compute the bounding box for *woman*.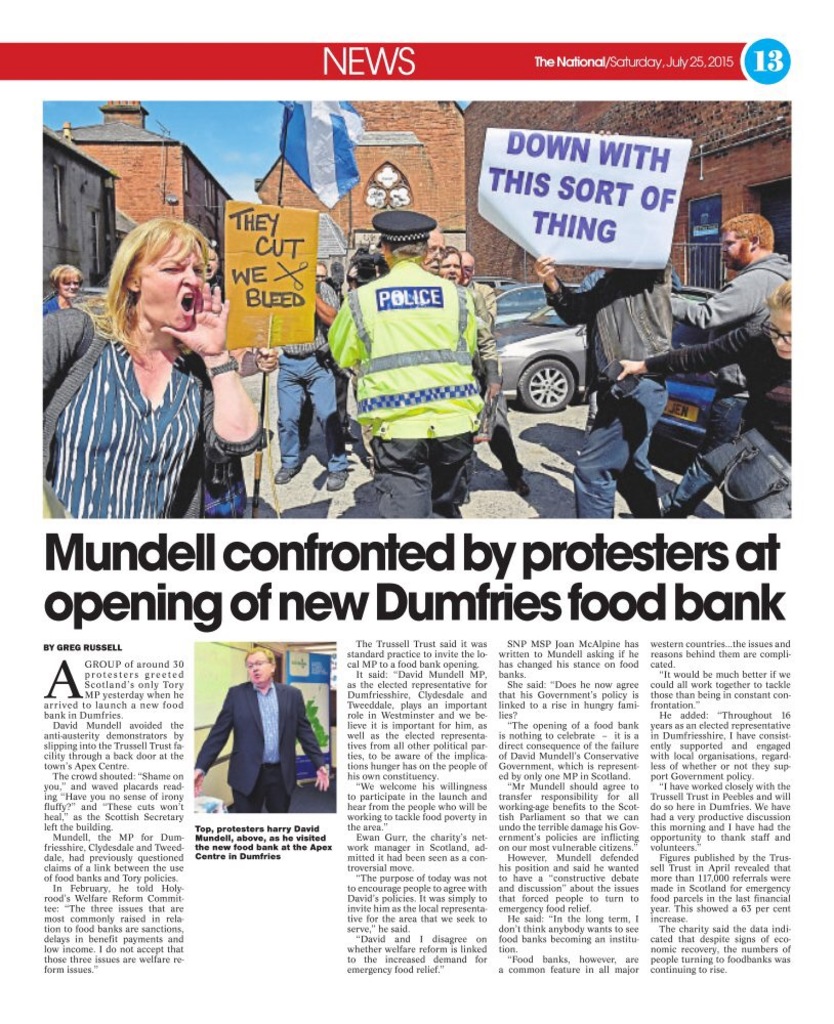
[x1=439, y1=242, x2=463, y2=283].
